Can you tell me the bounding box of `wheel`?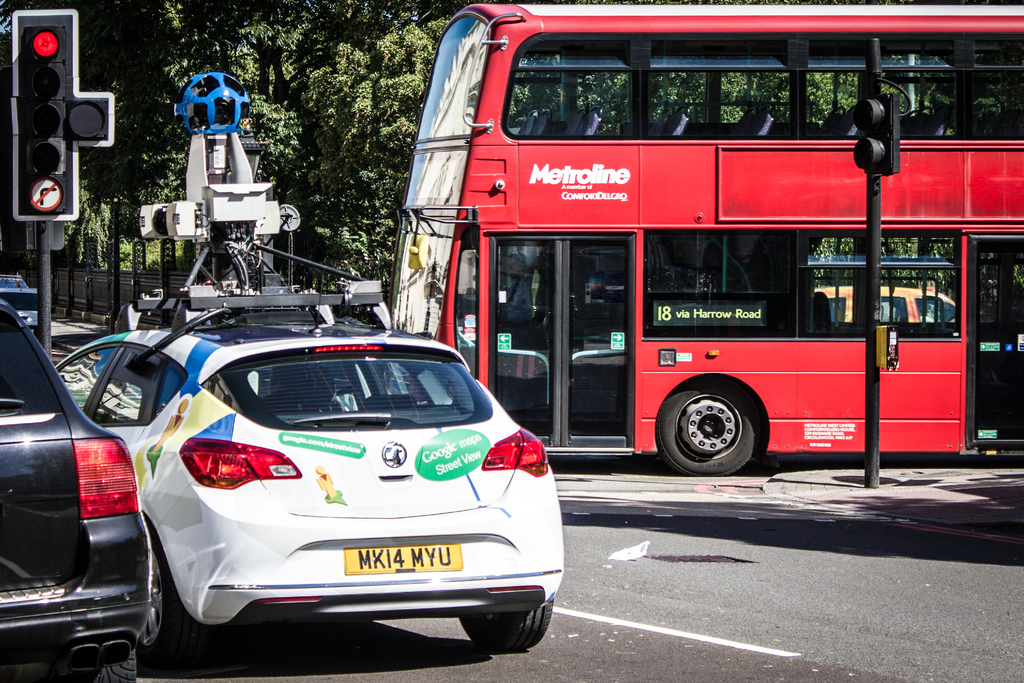
[x1=56, y1=652, x2=136, y2=682].
